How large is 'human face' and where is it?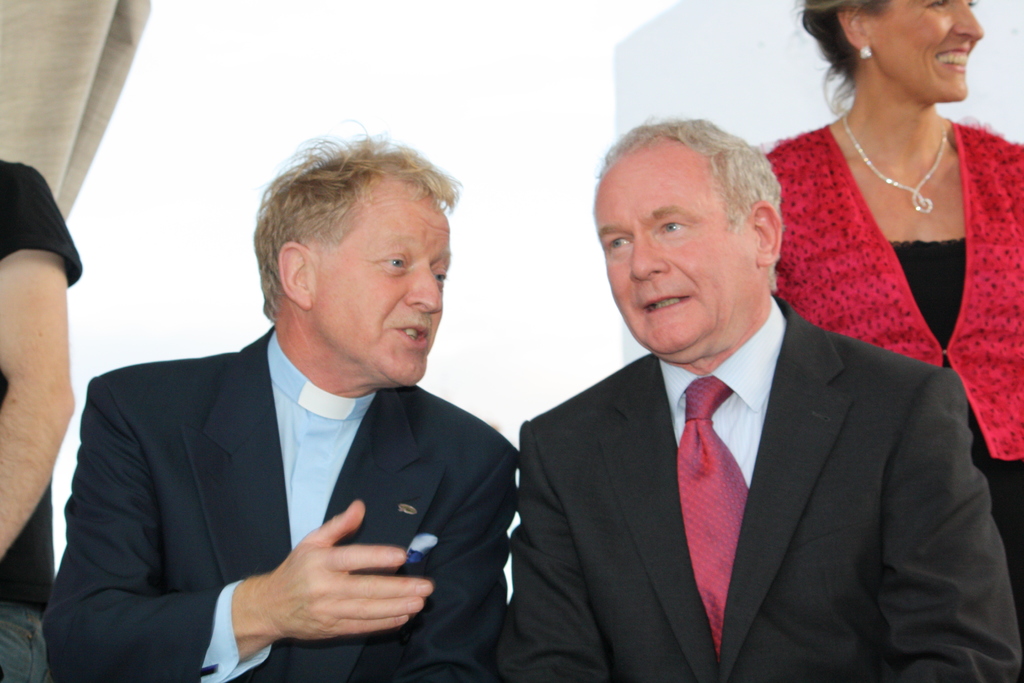
Bounding box: [left=310, top=178, right=450, bottom=384].
